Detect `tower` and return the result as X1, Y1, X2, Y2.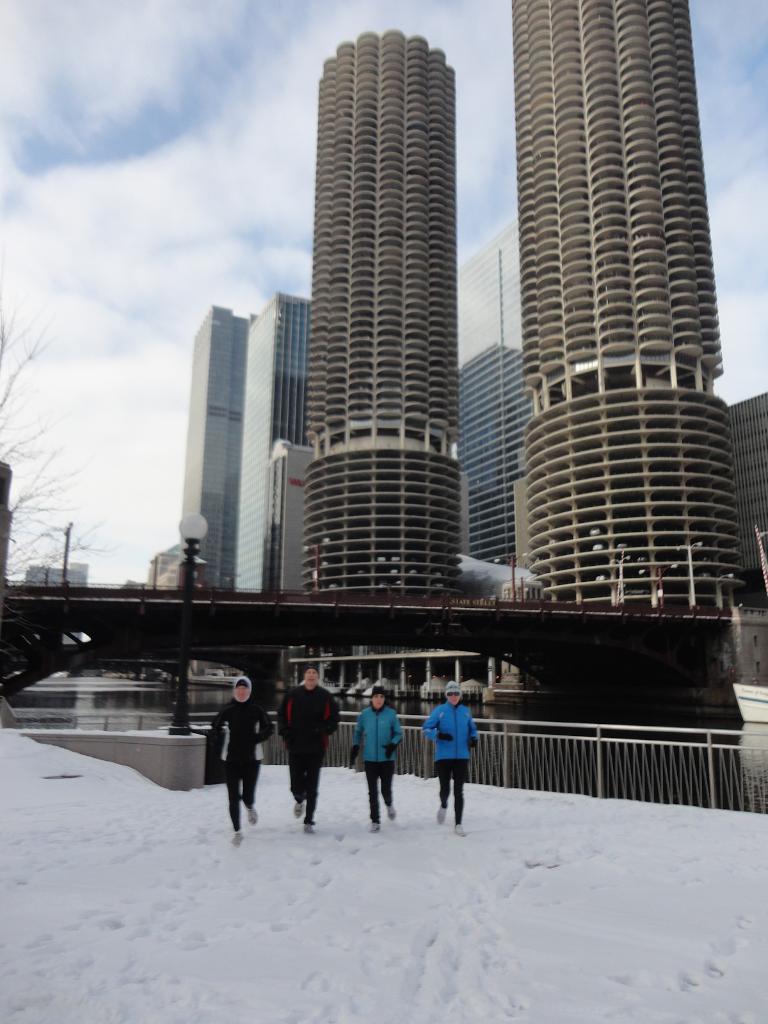
303, 28, 460, 700.
